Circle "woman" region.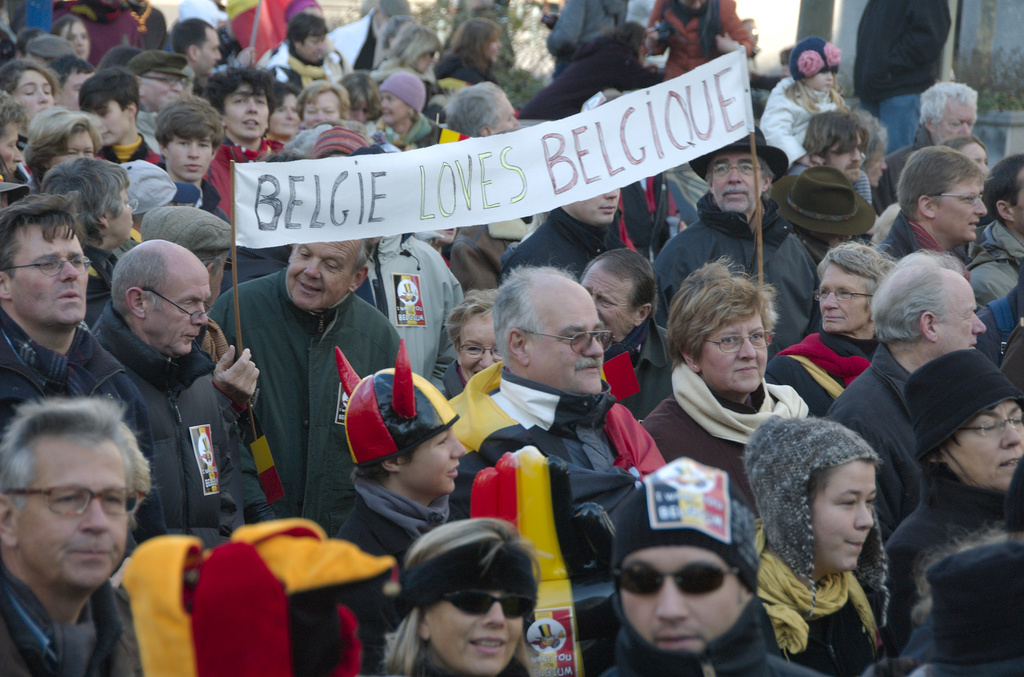
Region: <bbox>50, 16, 93, 61</bbox>.
